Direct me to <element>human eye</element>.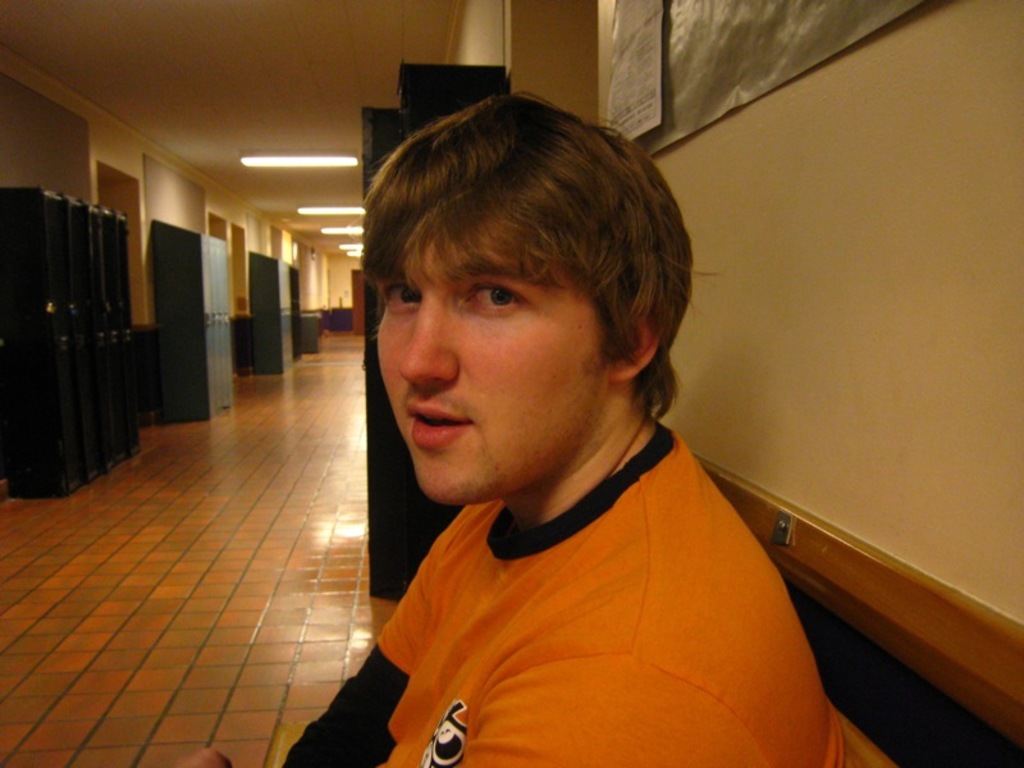
Direction: locate(461, 274, 532, 325).
